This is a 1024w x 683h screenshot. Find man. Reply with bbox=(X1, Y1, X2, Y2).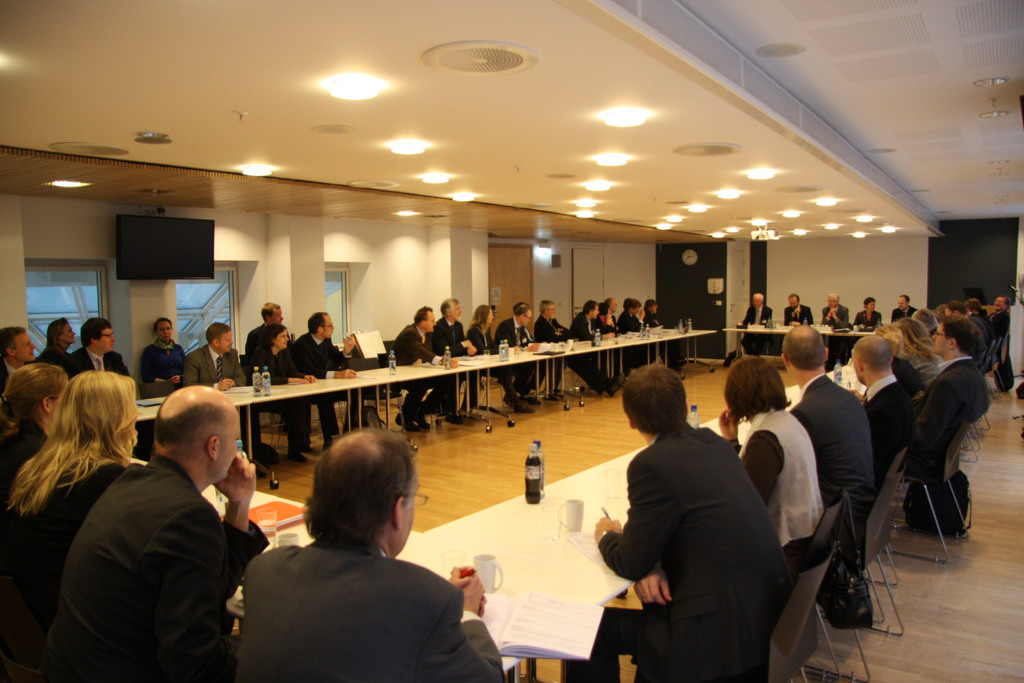
bbox=(235, 423, 506, 682).
